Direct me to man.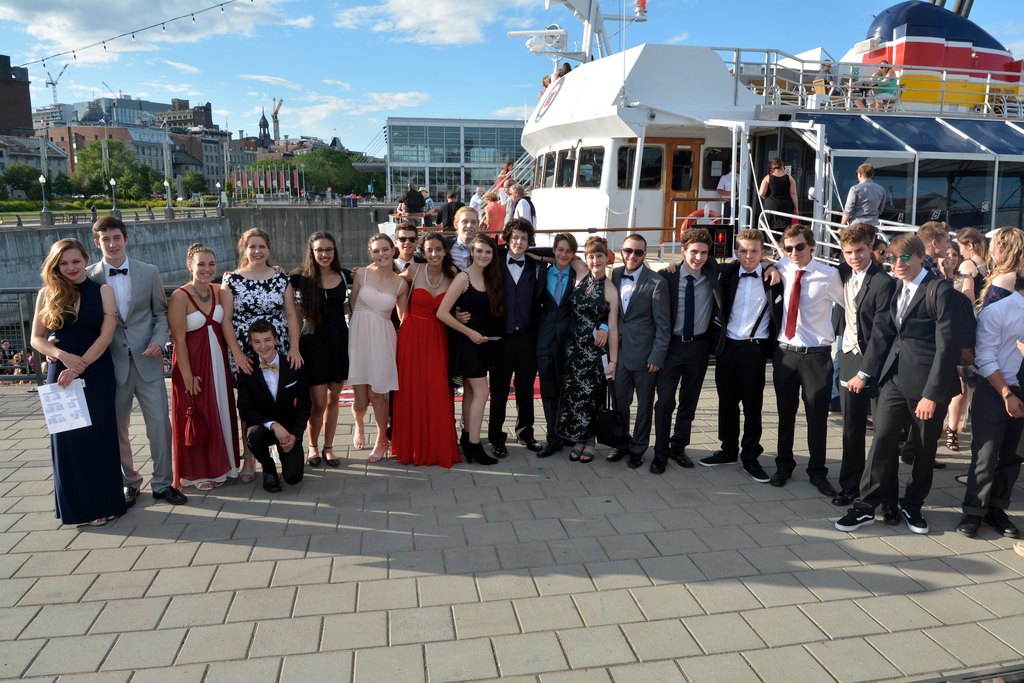
Direction: {"left": 624, "top": 220, "right": 731, "bottom": 467}.
